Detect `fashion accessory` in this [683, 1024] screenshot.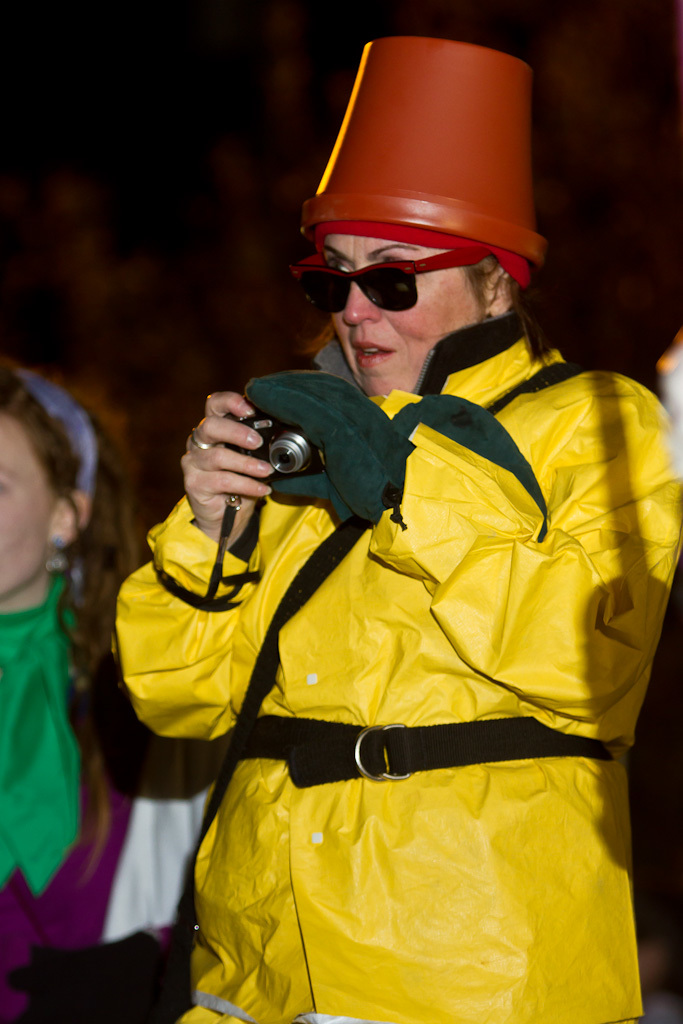
Detection: (19,377,95,494).
